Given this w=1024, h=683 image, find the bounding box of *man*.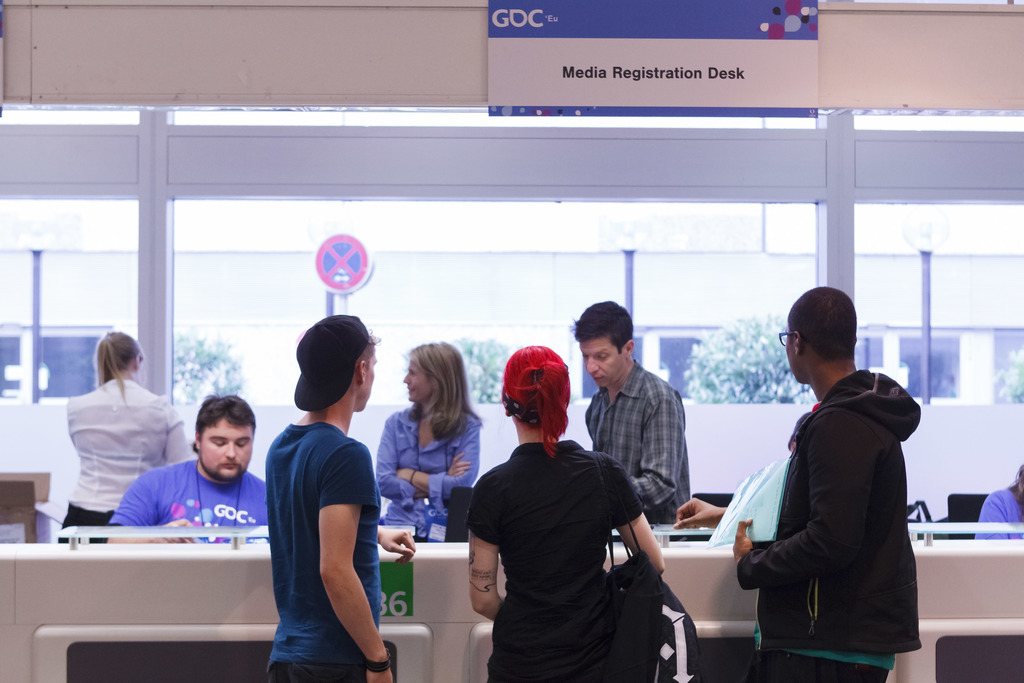
l=570, t=300, r=695, b=531.
